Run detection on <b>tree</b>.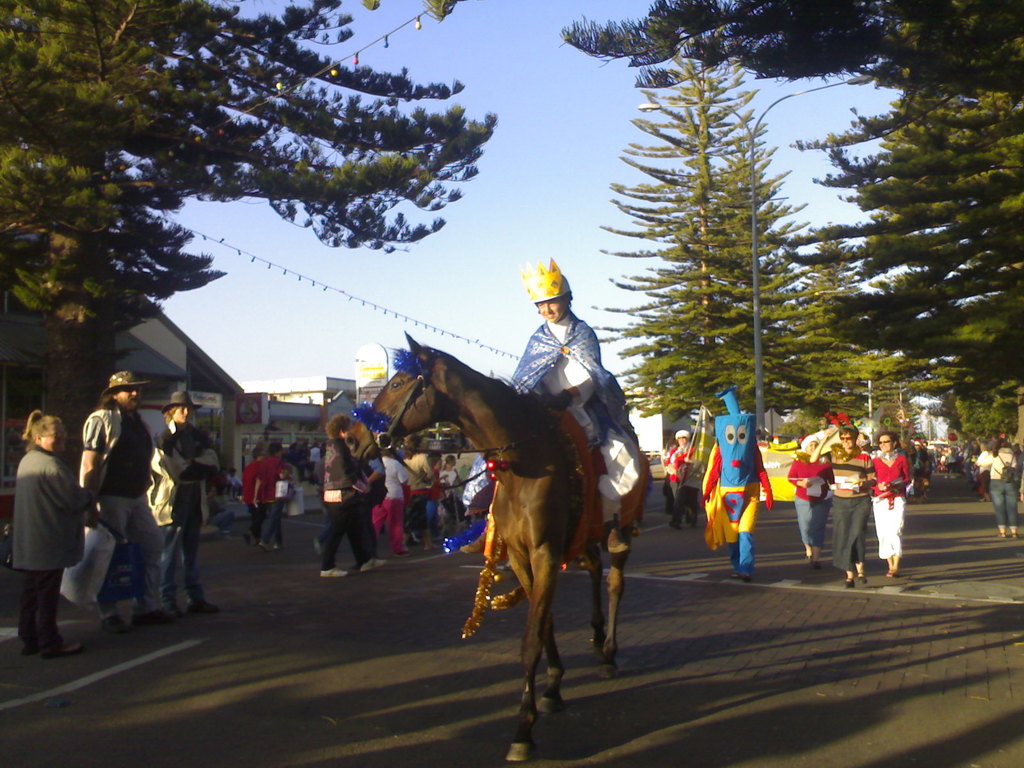
Result: [left=579, top=0, right=1023, bottom=152].
